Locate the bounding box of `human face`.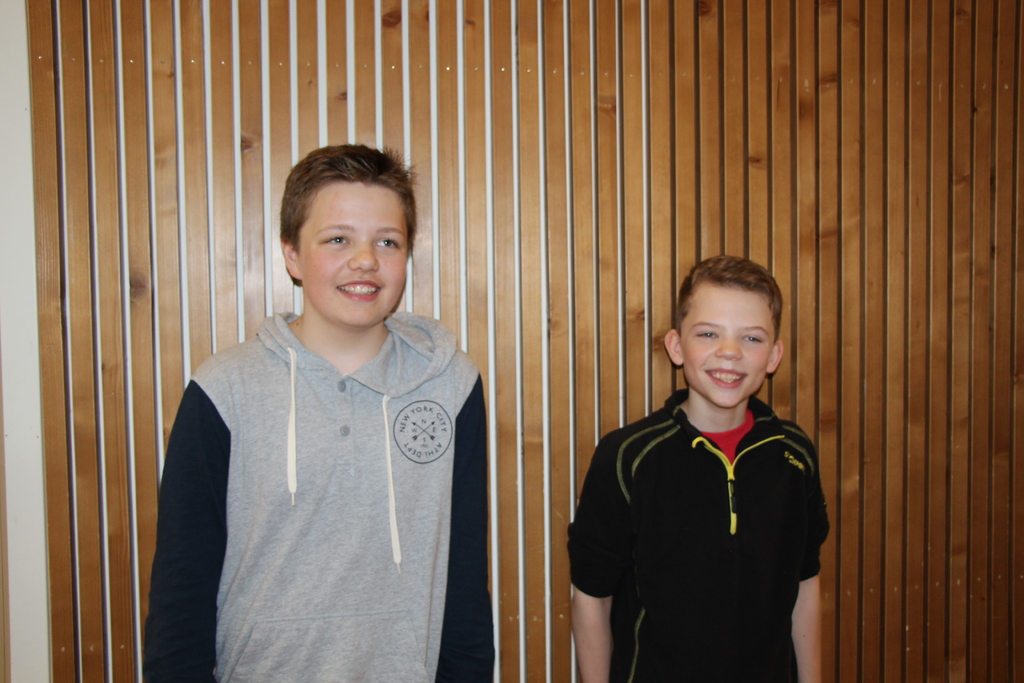
Bounding box: region(687, 284, 776, 406).
